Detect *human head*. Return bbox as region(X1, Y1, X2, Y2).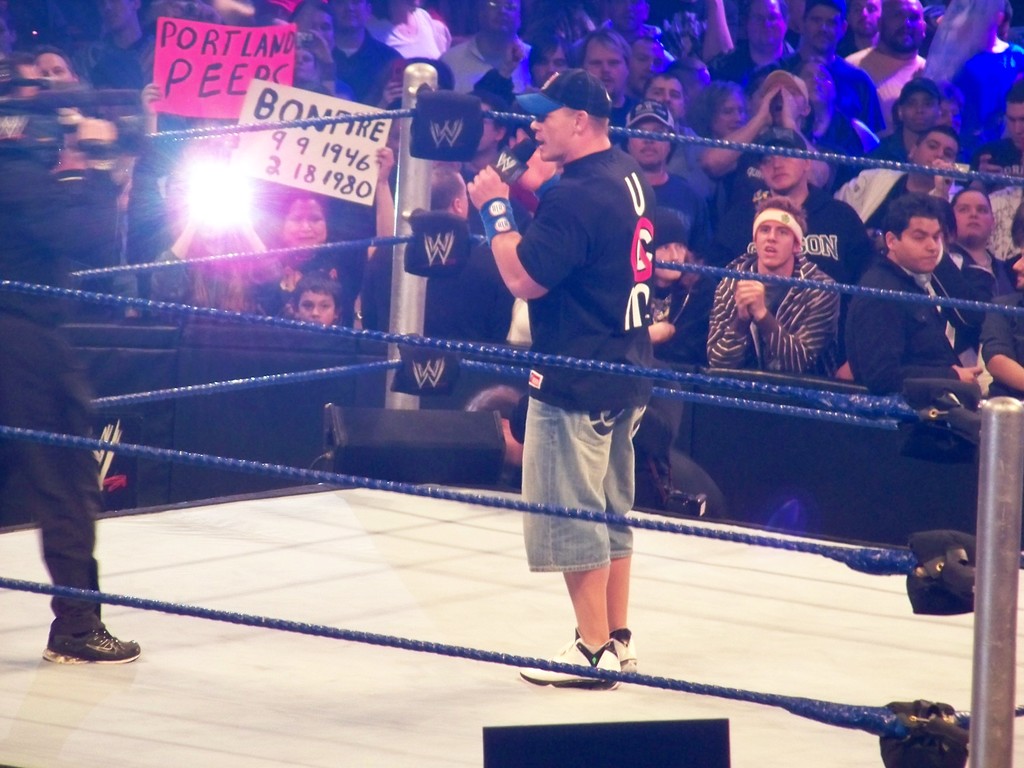
region(899, 74, 939, 130).
